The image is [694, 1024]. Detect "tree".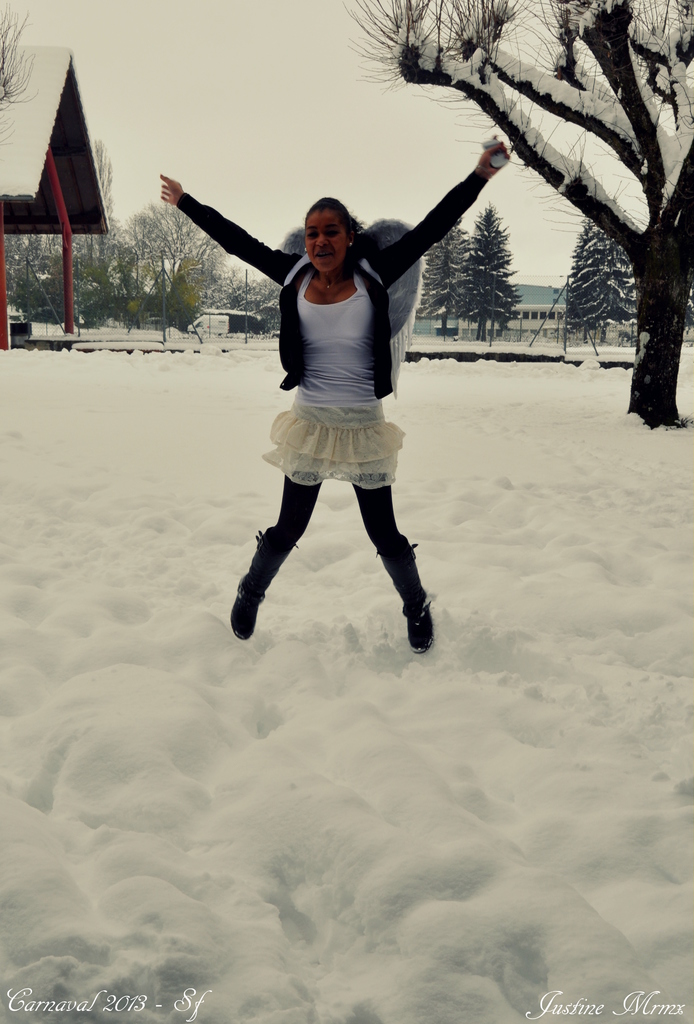
Detection: (343, 0, 693, 429).
